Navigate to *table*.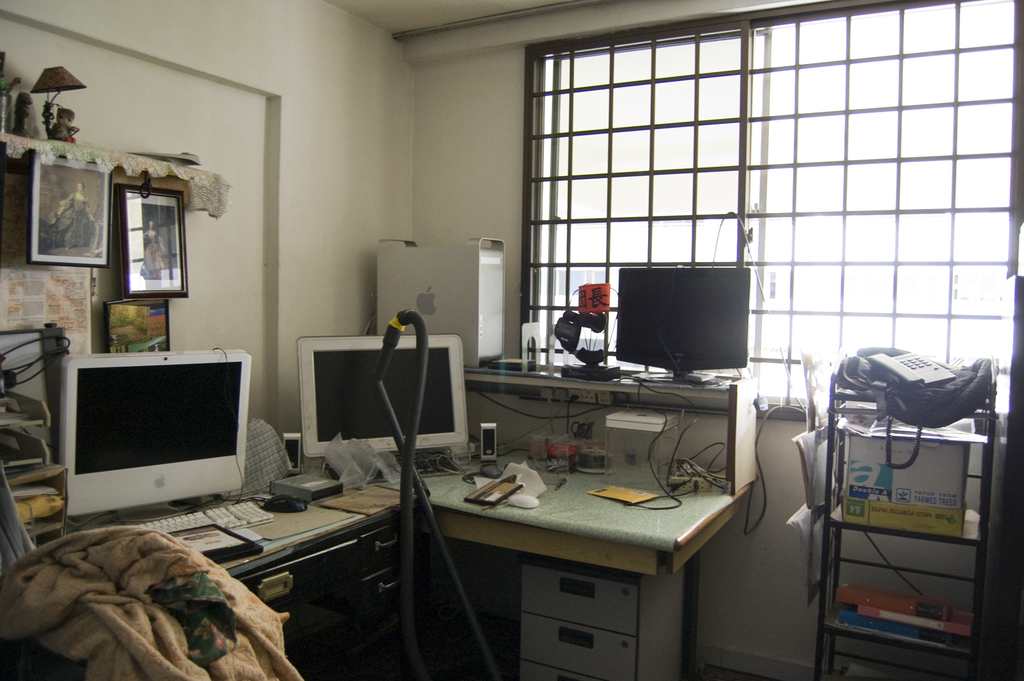
Navigation target: left=0, top=434, right=756, bottom=680.
